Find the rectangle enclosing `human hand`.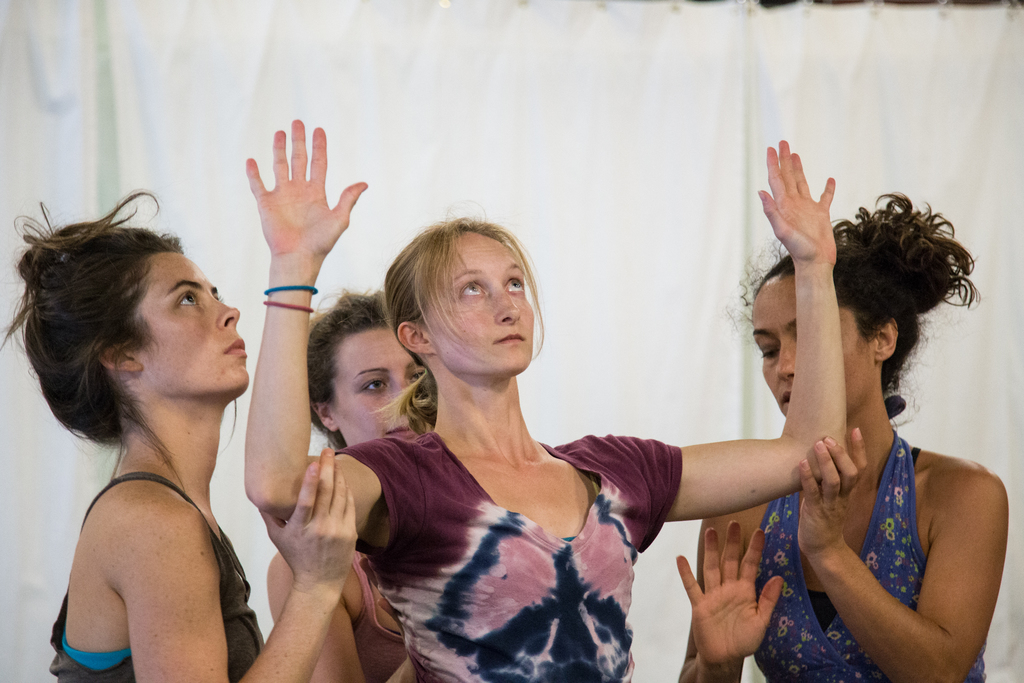
detection(755, 136, 838, 270).
